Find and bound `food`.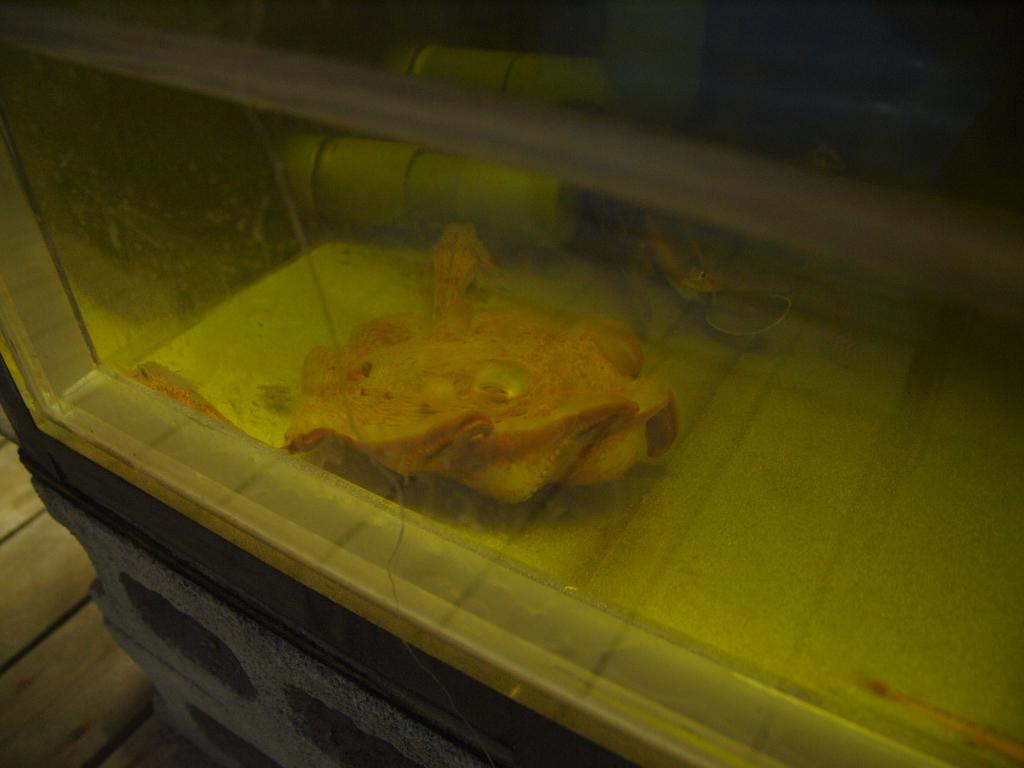
Bound: Rect(287, 314, 676, 486).
